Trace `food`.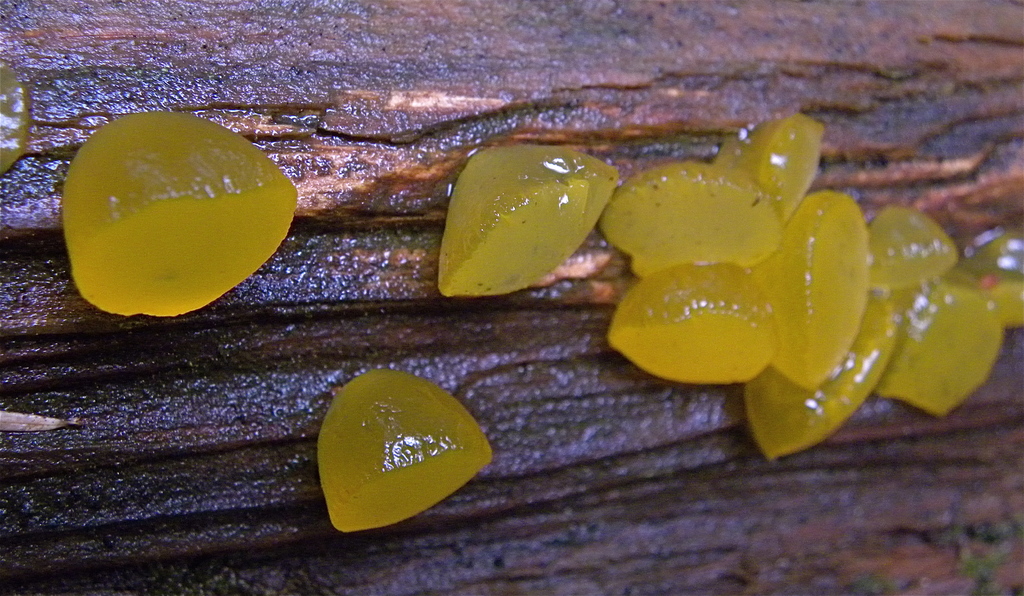
Traced to crop(435, 144, 619, 297).
